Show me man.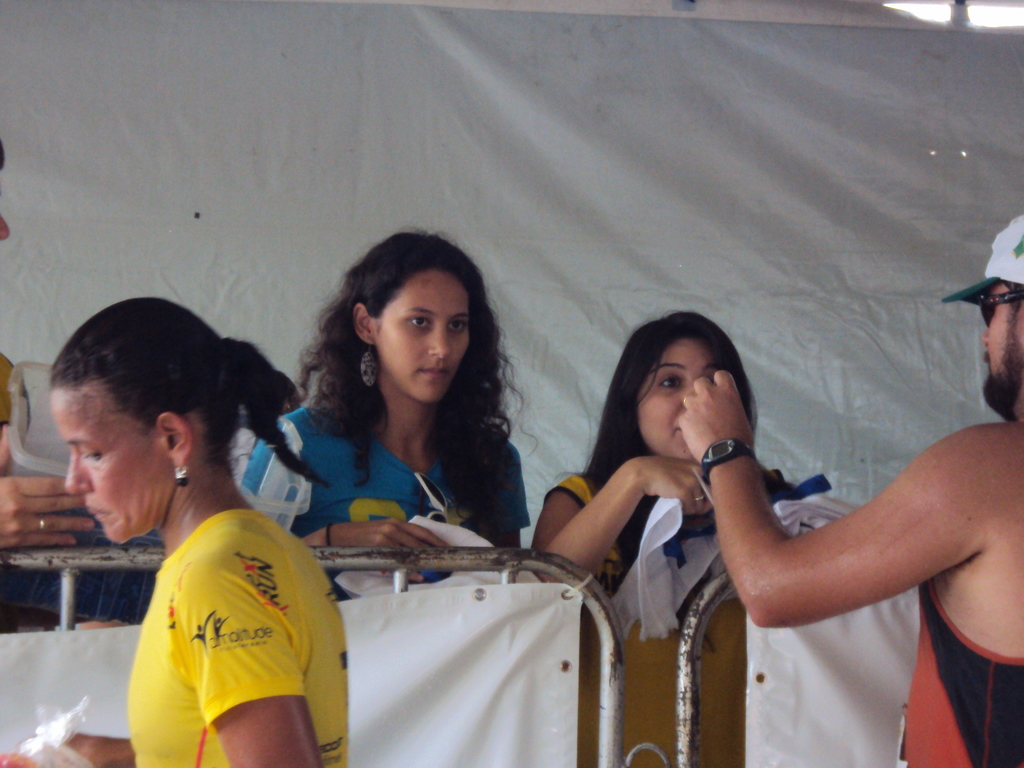
man is here: x1=673, y1=212, x2=1023, y2=767.
